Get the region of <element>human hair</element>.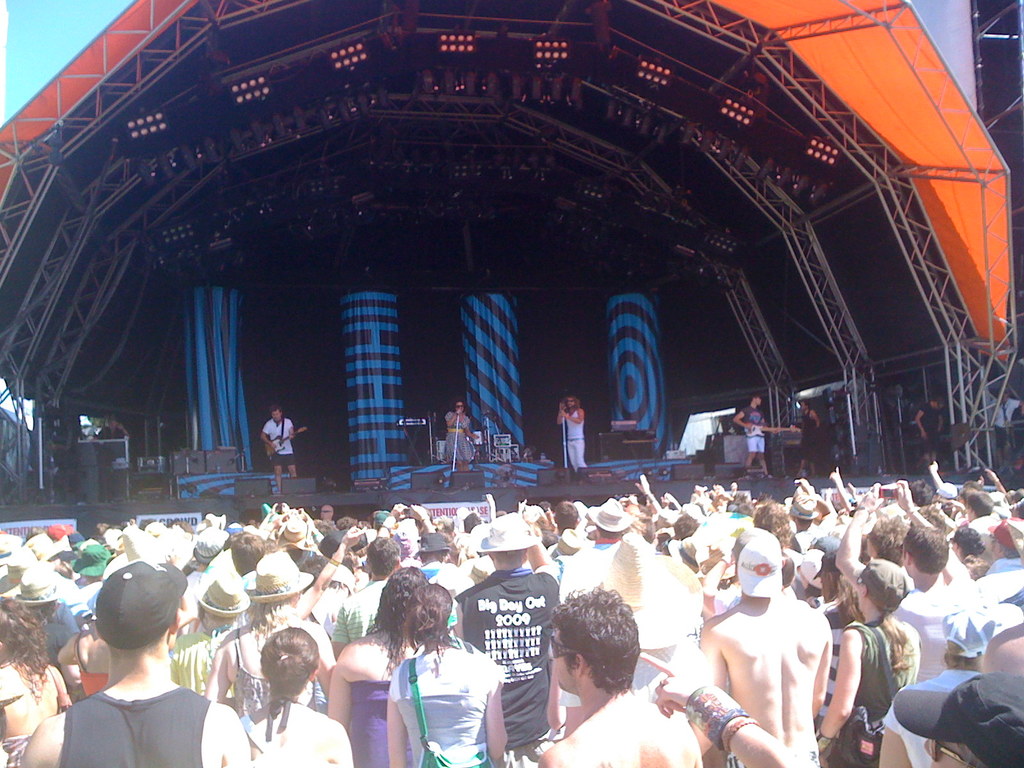
<region>370, 534, 397, 582</region>.
